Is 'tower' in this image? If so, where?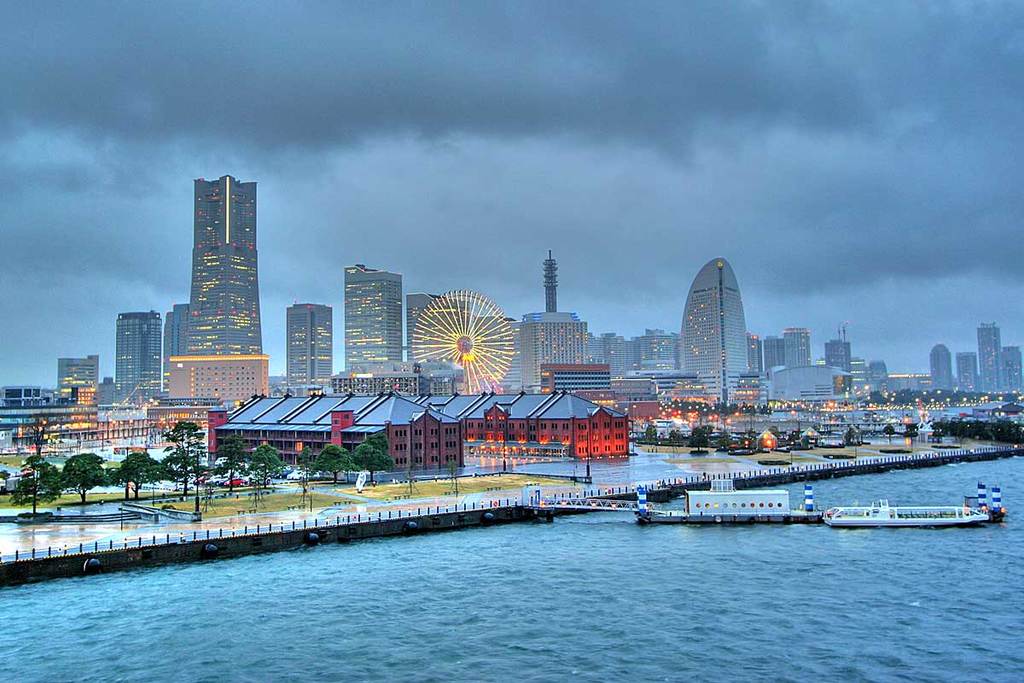
Yes, at 972, 319, 1005, 401.
